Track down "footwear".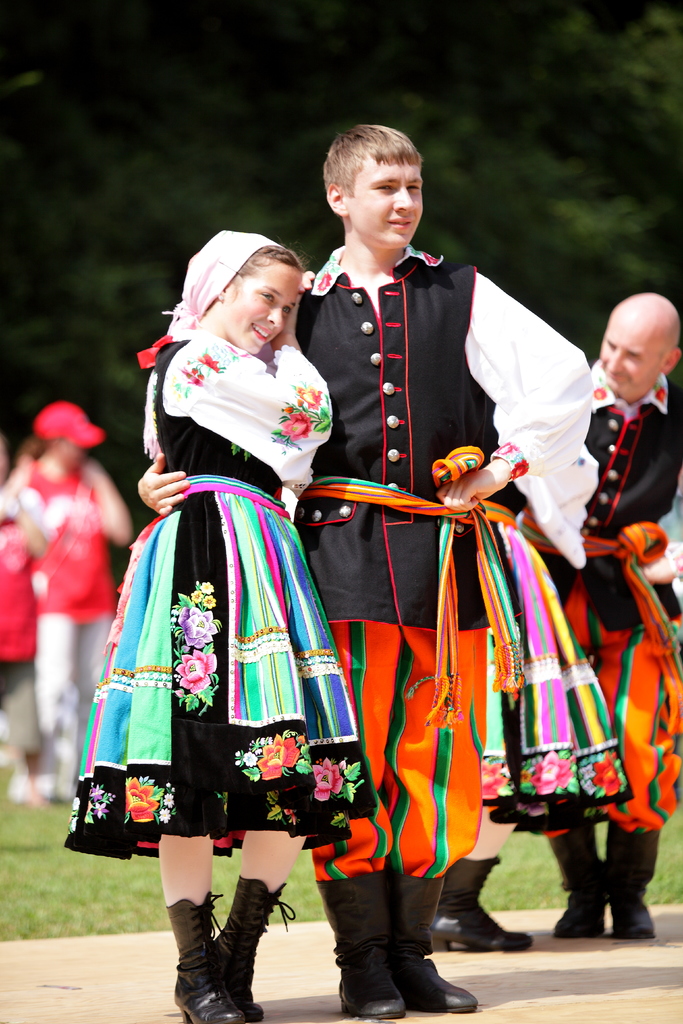
Tracked to [left=338, top=977, right=399, bottom=1021].
